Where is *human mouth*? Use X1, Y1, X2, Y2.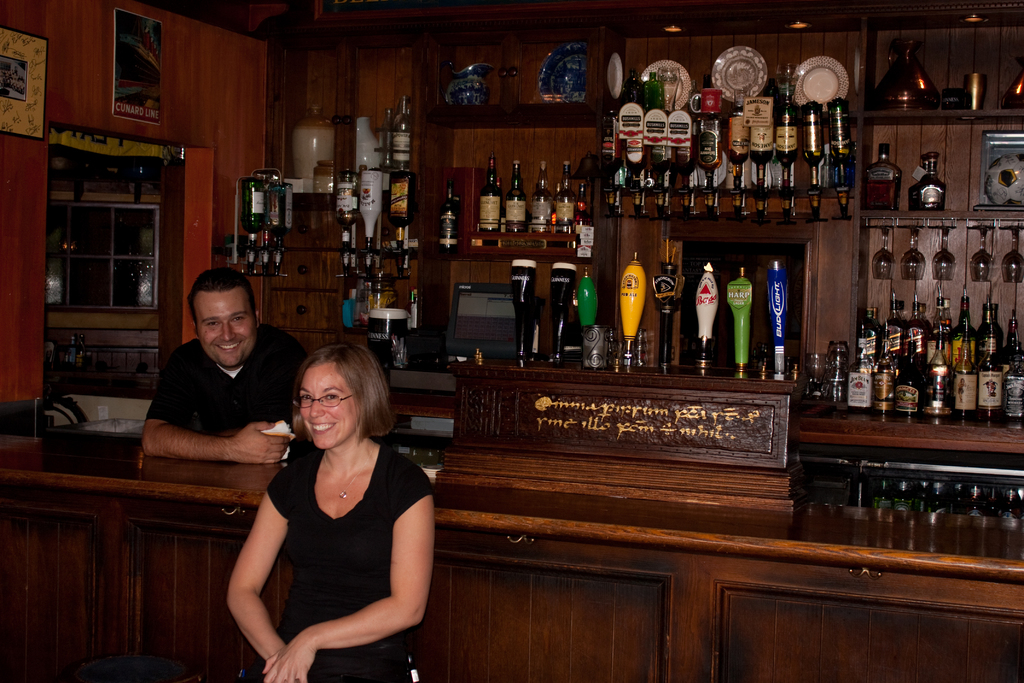
309, 422, 335, 435.
